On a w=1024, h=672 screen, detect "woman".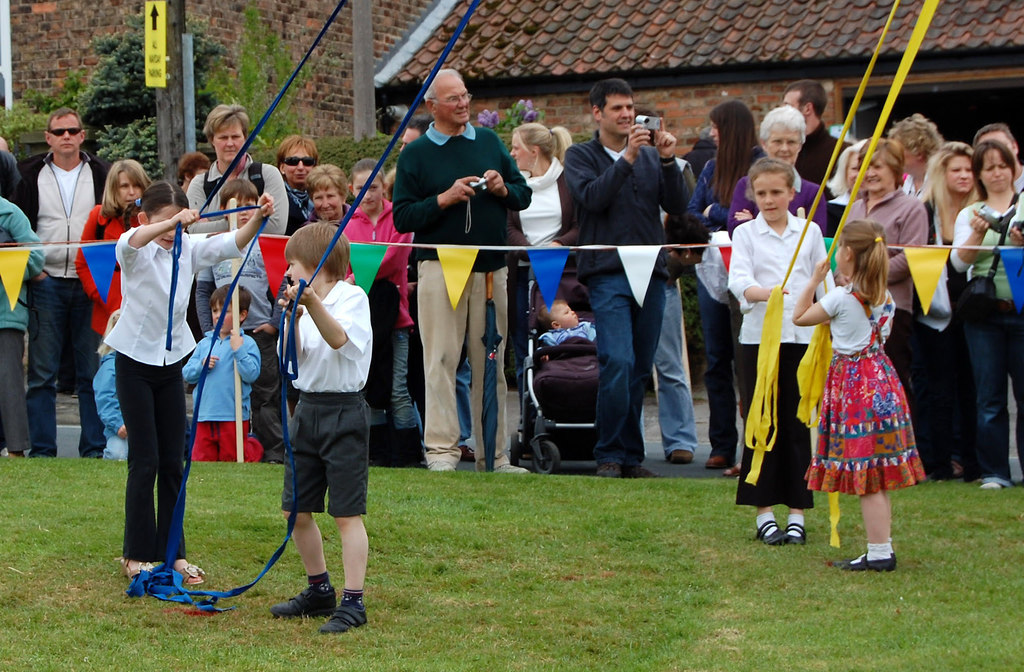
<region>946, 135, 1023, 489</region>.
